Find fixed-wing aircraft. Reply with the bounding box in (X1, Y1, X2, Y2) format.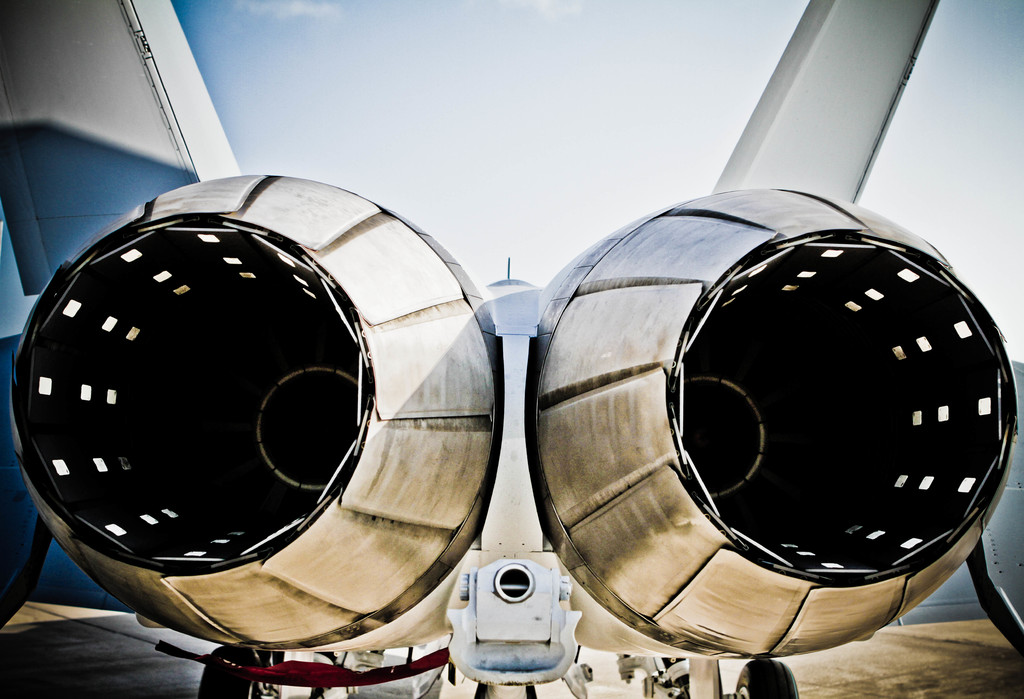
(0, 0, 512, 698).
